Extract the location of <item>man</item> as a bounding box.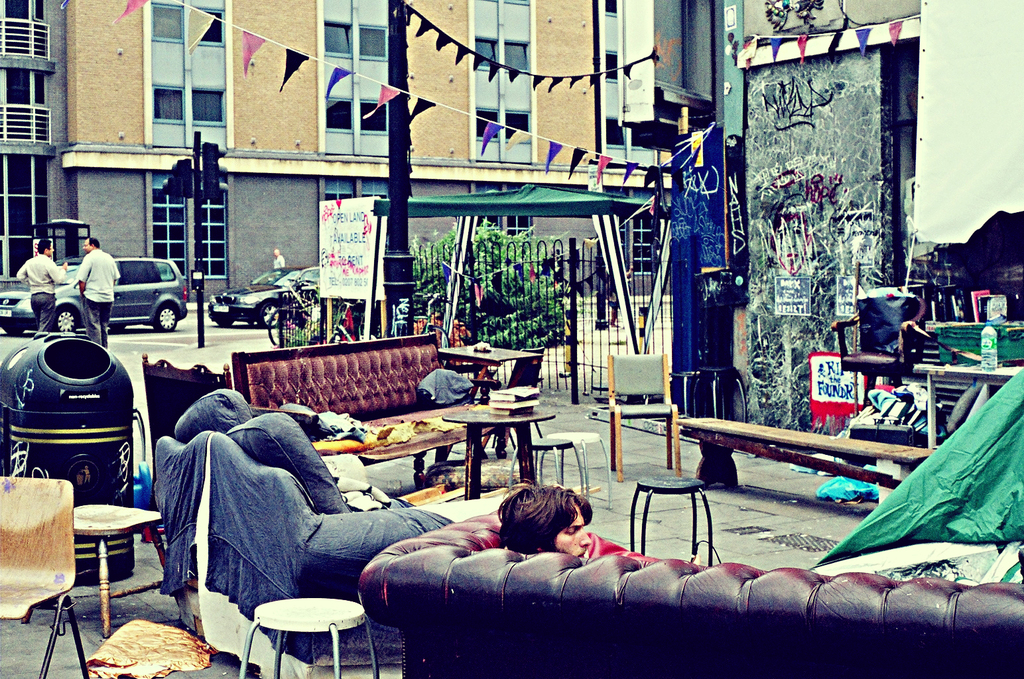
box=[501, 481, 594, 560].
